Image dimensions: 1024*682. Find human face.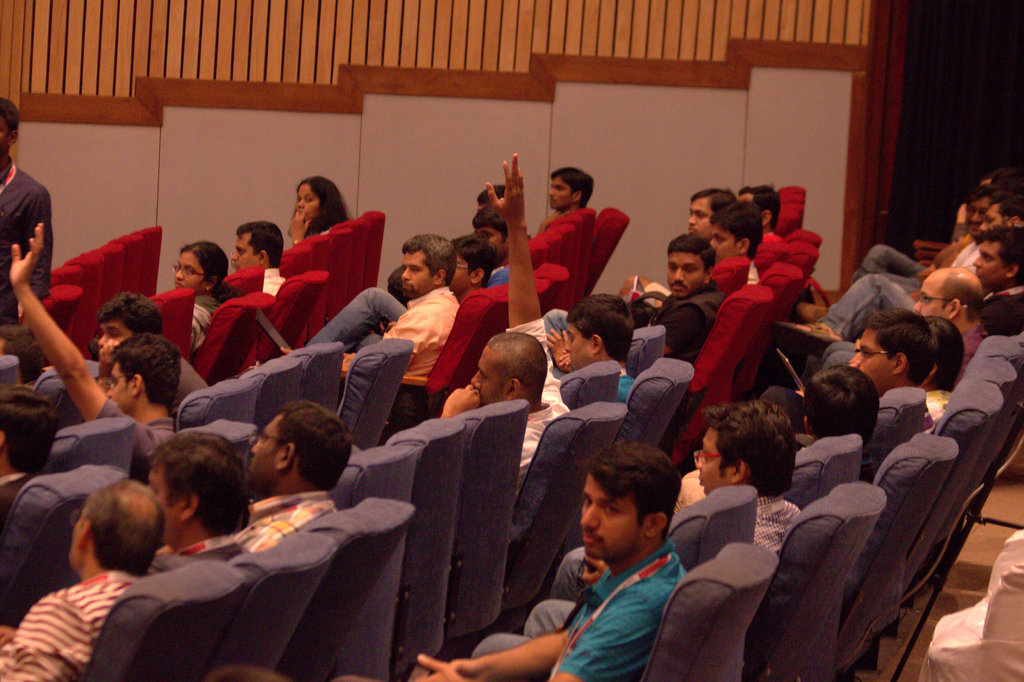
(476, 352, 500, 398).
